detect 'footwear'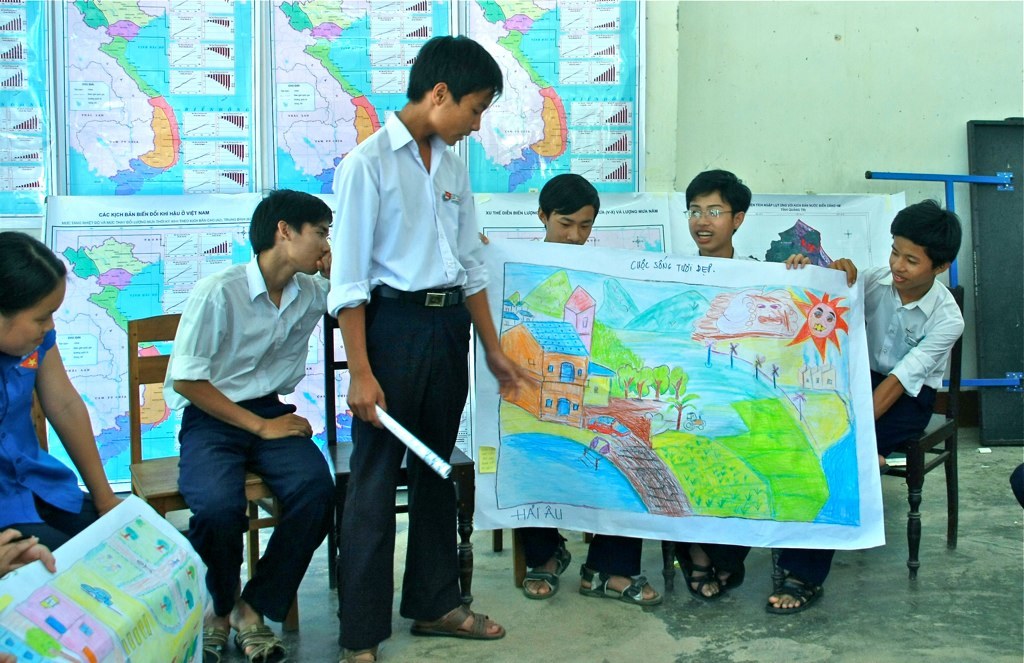
[x1=693, y1=564, x2=721, y2=601]
